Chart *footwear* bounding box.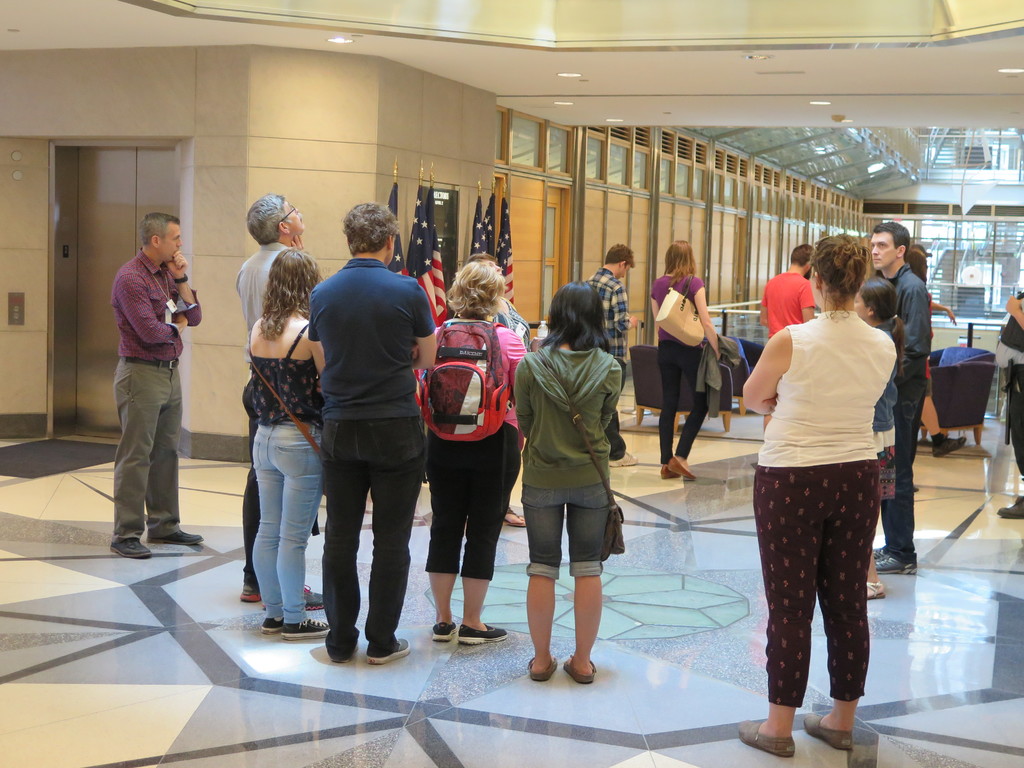
Charted: crop(530, 650, 559, 680).
